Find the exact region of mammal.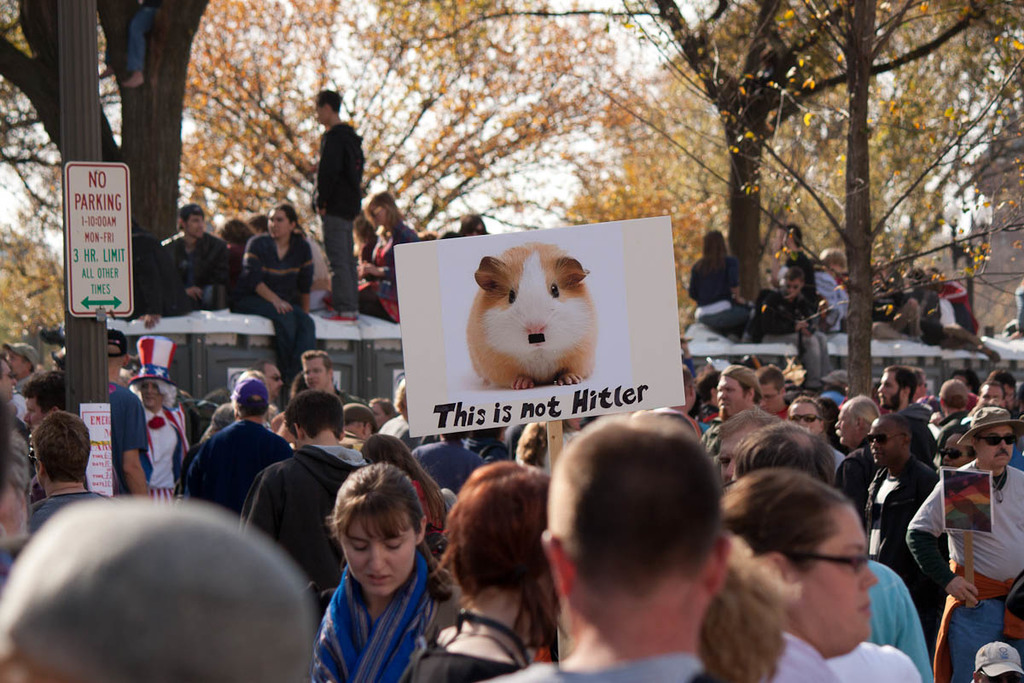
Exact region: [x1=480, y1=414, x2=742, y2=682].
